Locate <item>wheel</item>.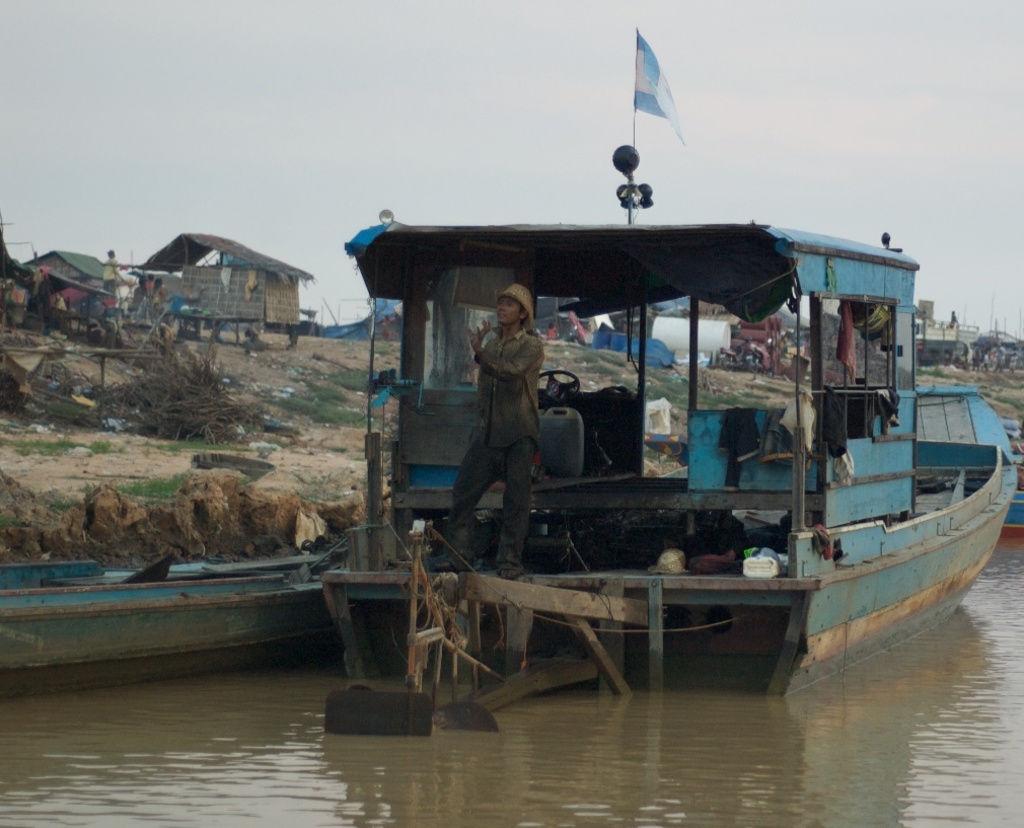
Bounding box: 538/366/580/409.
